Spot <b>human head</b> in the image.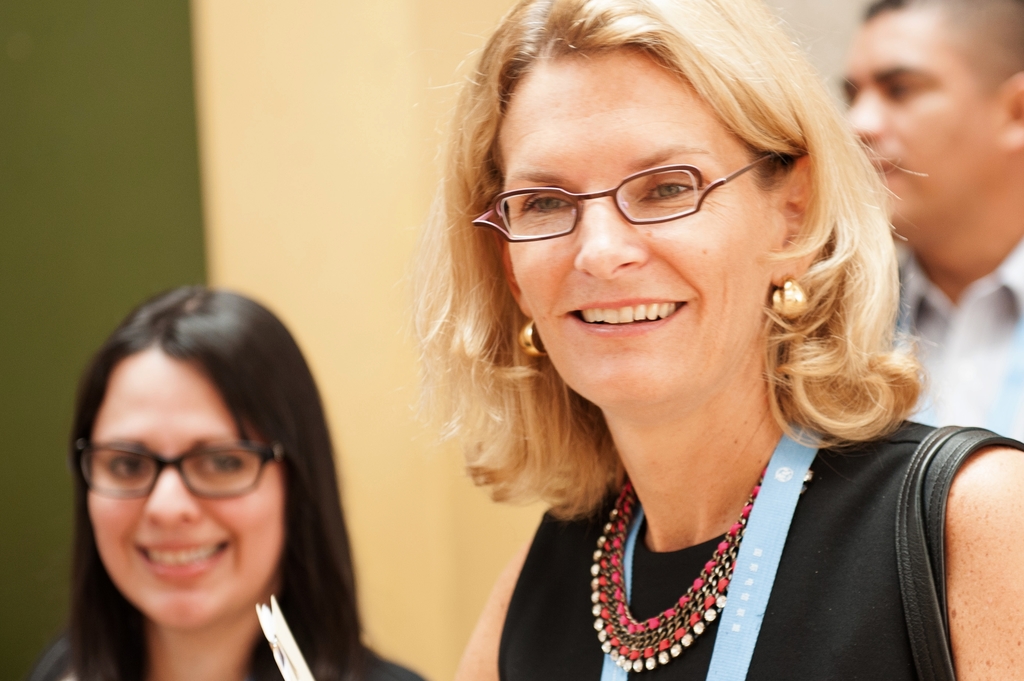
<b>human head</b> found at left=449, top=0, right=822, bottom=406.
